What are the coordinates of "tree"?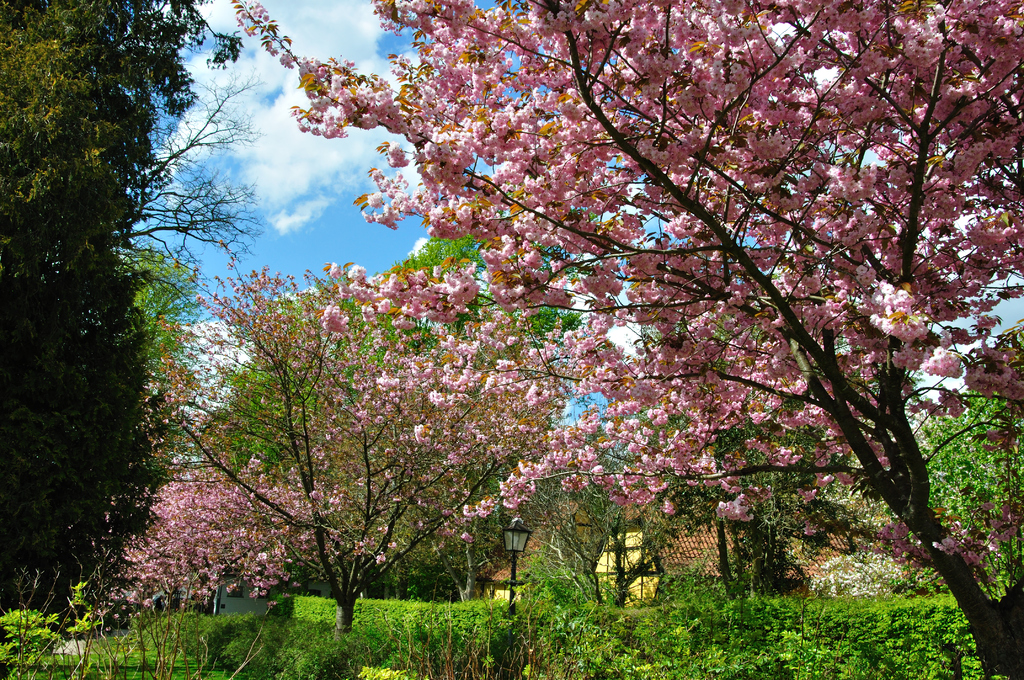
region(206, 238, 591, 479).
